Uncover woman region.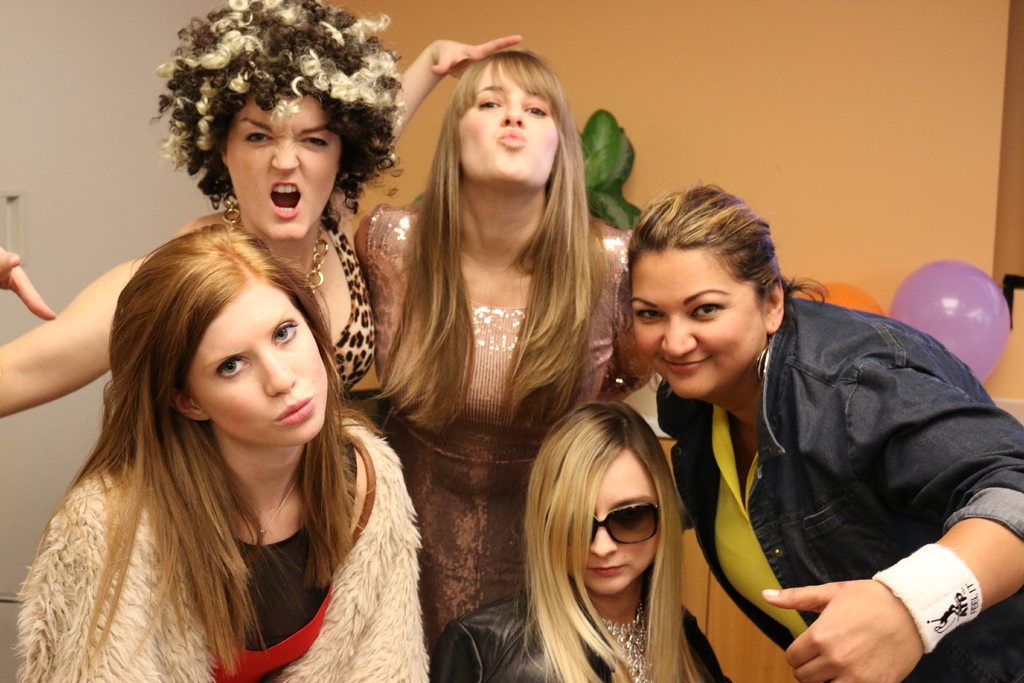
Uncovered: x1=624 y1=188 x2=1023 y2=682.
